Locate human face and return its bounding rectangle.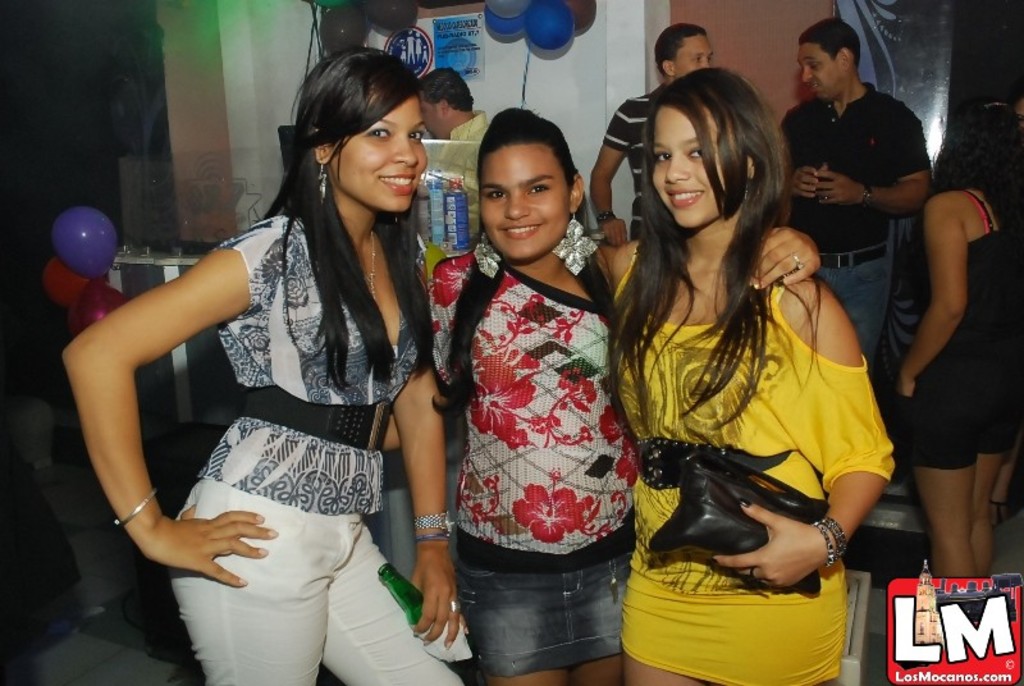
800, 41, 841, 102.
